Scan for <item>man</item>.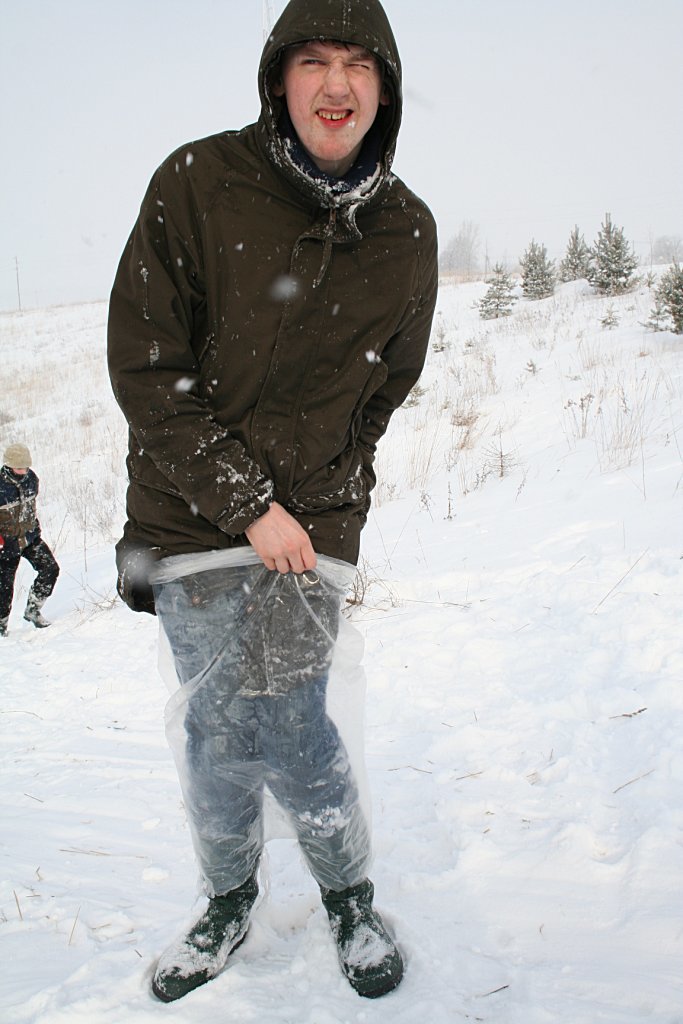
Scan result: <box>98,15,460,993</box>.
